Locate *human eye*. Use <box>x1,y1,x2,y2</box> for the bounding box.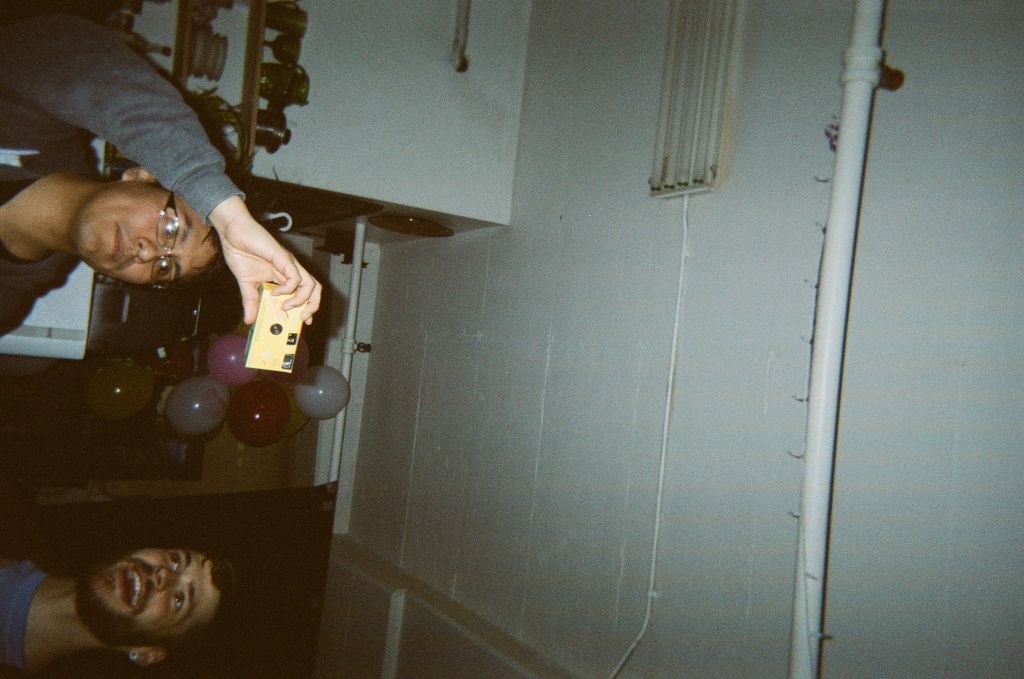
<box>168,215,181,243</box>.
